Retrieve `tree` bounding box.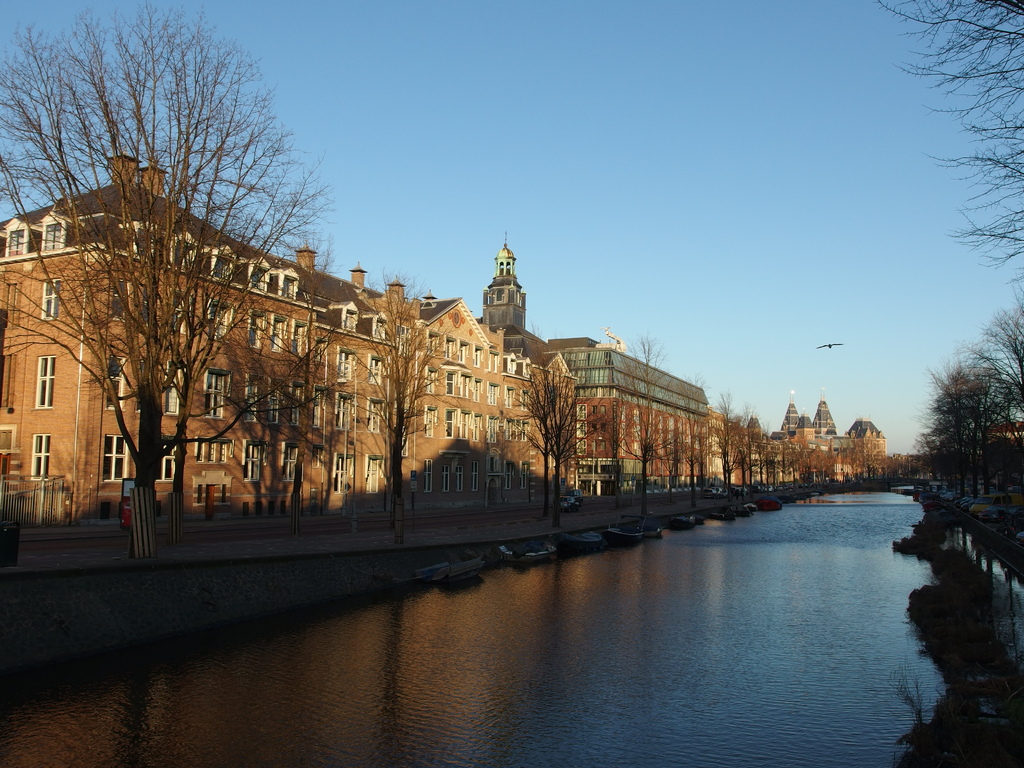
Bounding box: (908,274,1023,515).
